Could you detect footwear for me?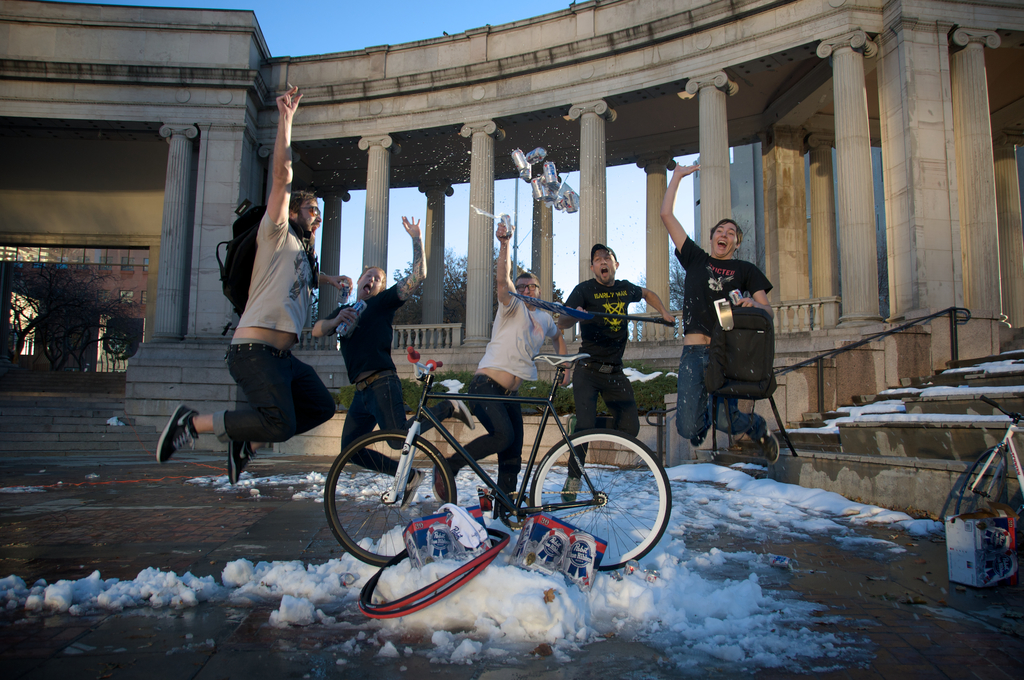
Detection result: bbox=(442, 387, 478, 429).
